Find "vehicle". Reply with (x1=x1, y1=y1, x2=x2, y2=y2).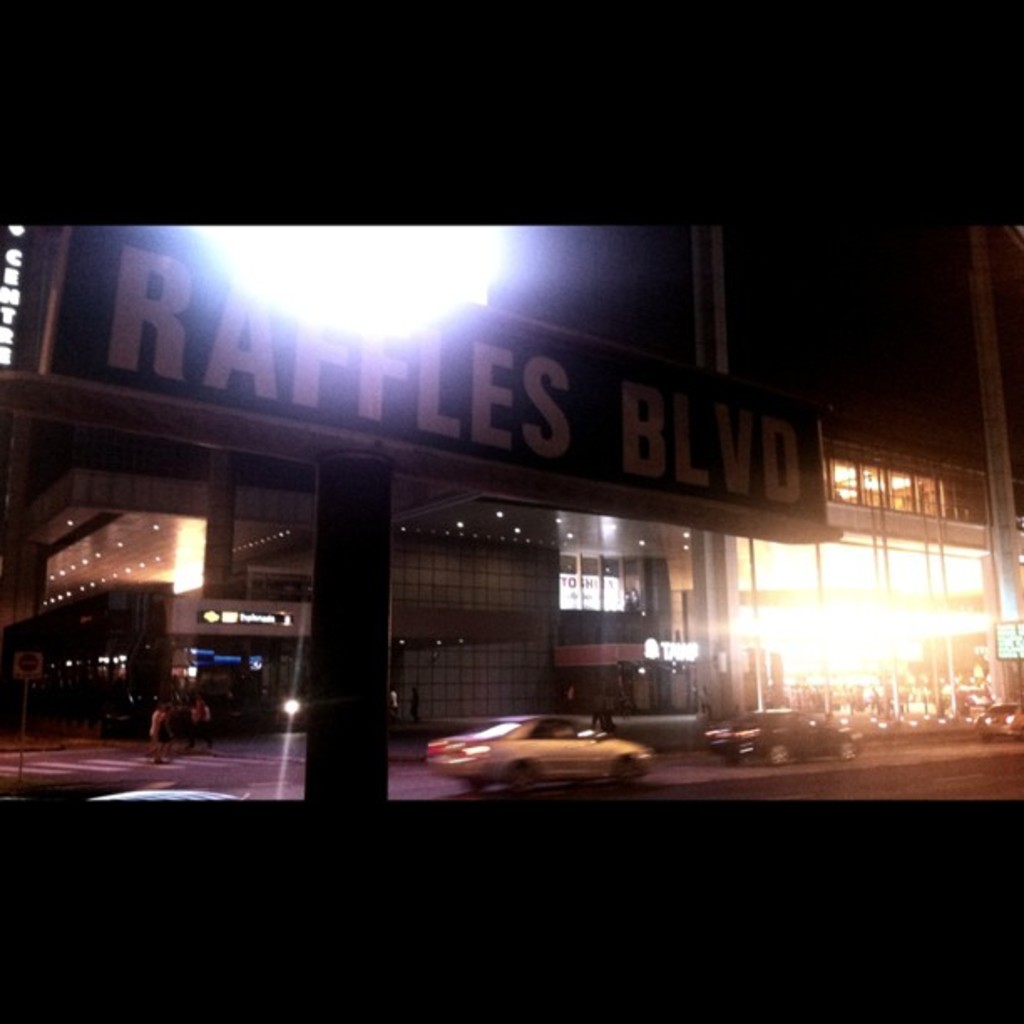
(x1=430, y1=711, x2=676, y2=785).
